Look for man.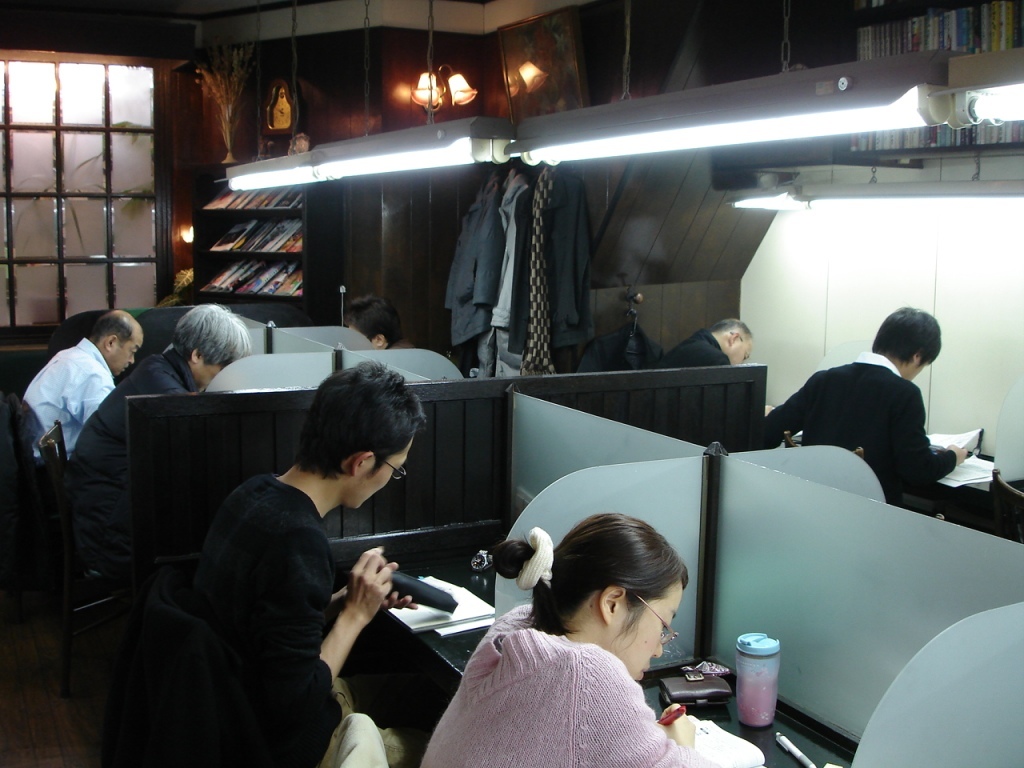
Found: 762,312,971,513.
